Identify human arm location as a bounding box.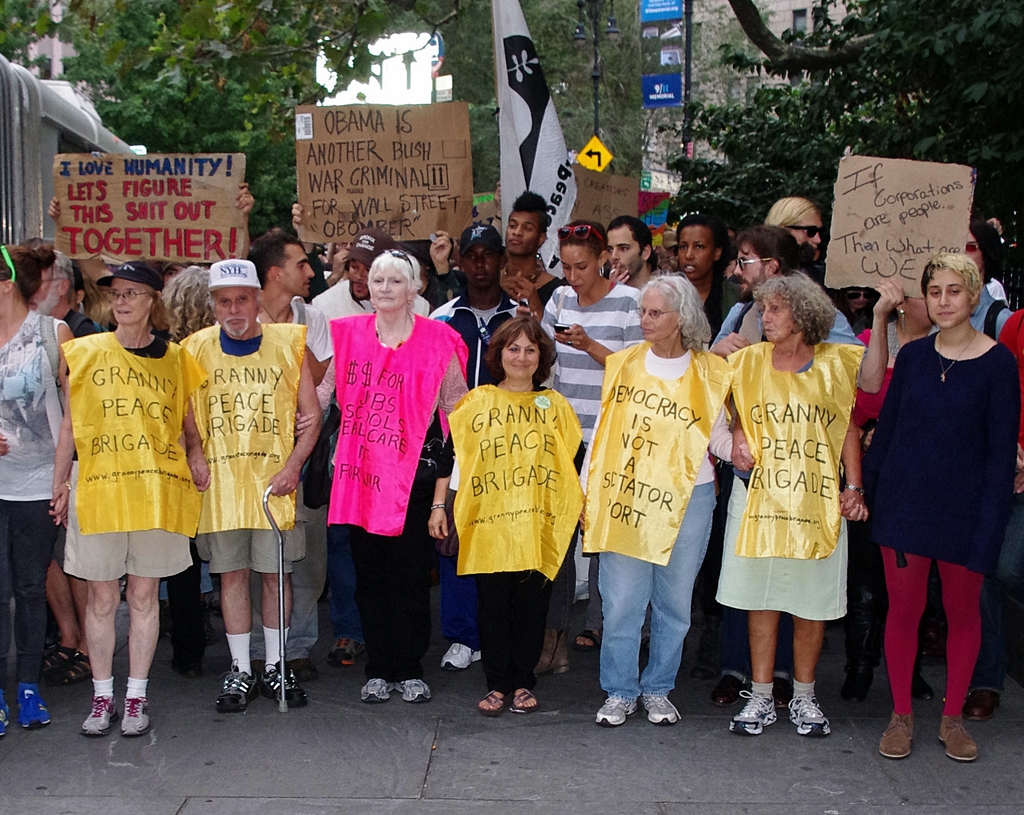
[left=501, top=268, right=539, bottom=329].
